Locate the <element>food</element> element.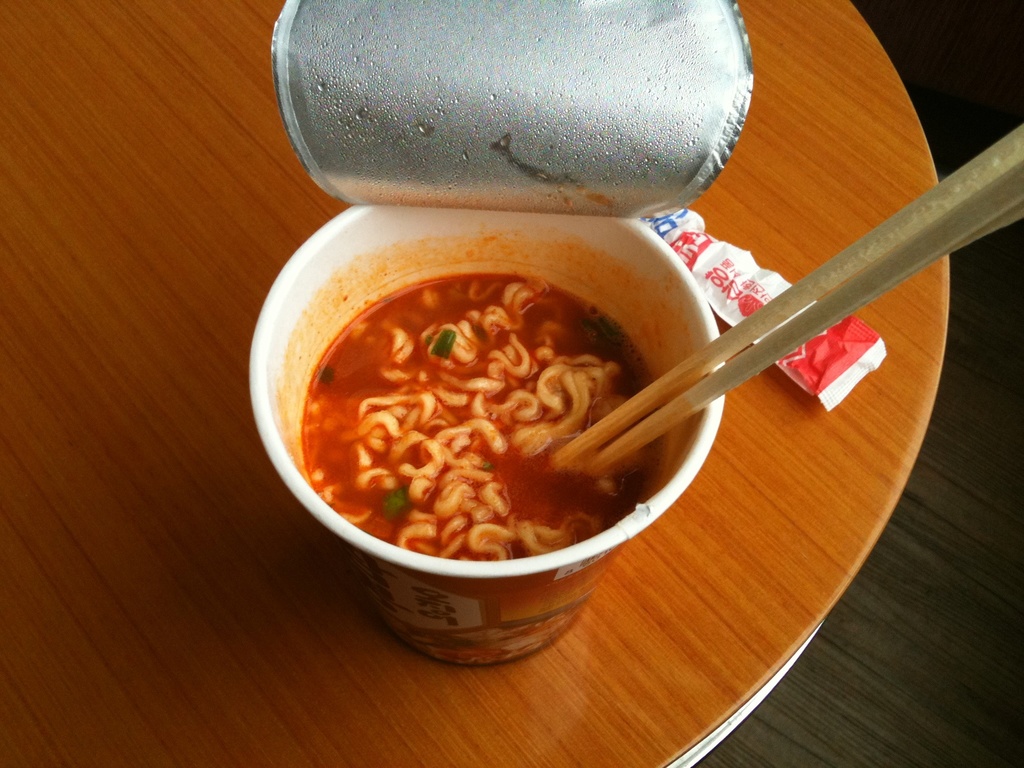
Element bbox: 306 271 669 549.
